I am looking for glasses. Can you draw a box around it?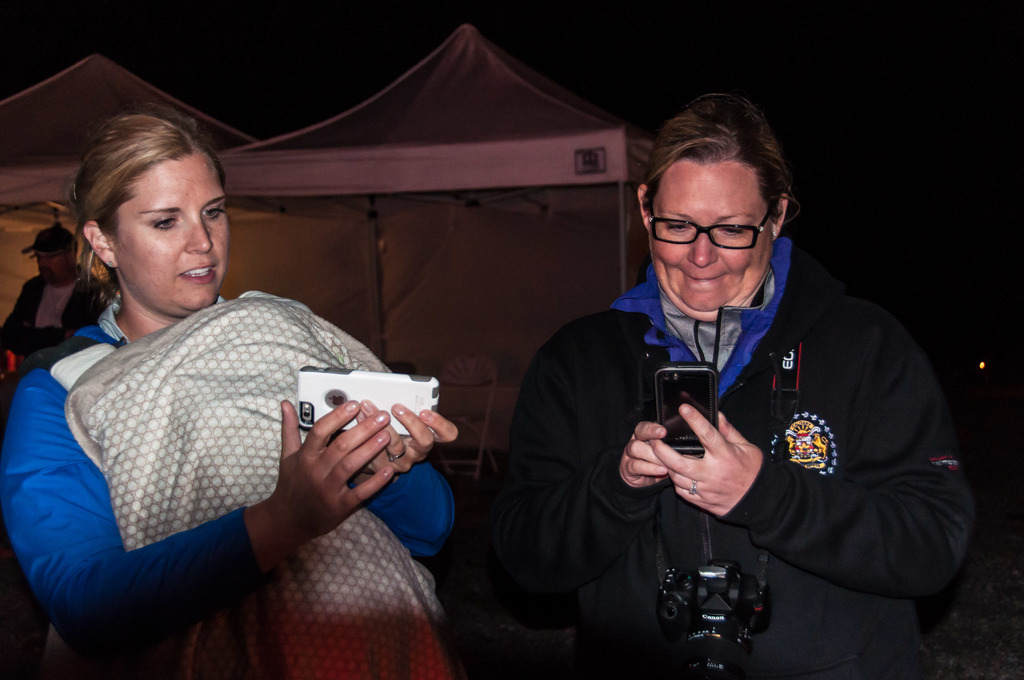
Sure, the bounding box is 645,213,778,258.
